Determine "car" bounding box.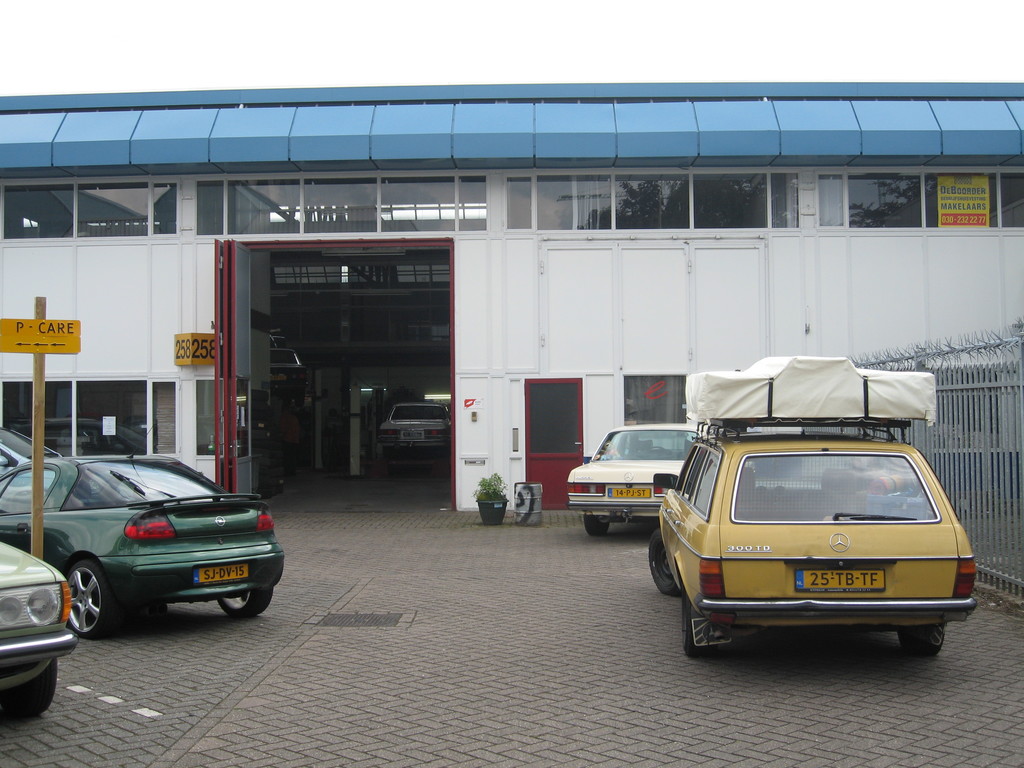
Determined: 0/541/76/723.
